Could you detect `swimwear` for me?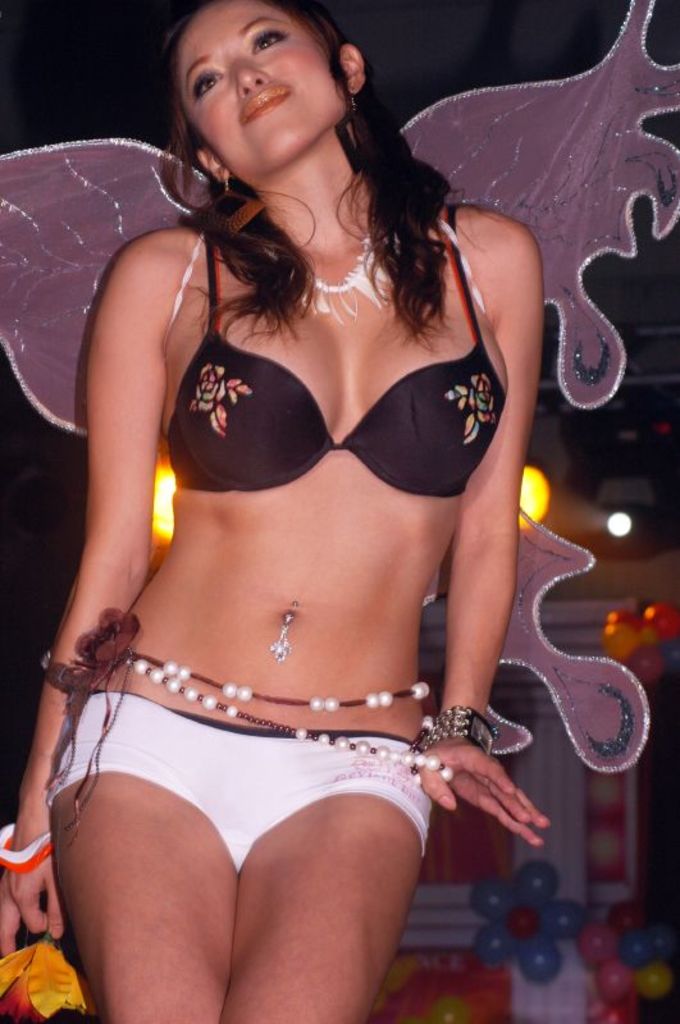
Detection result: 40/689/443/881.
